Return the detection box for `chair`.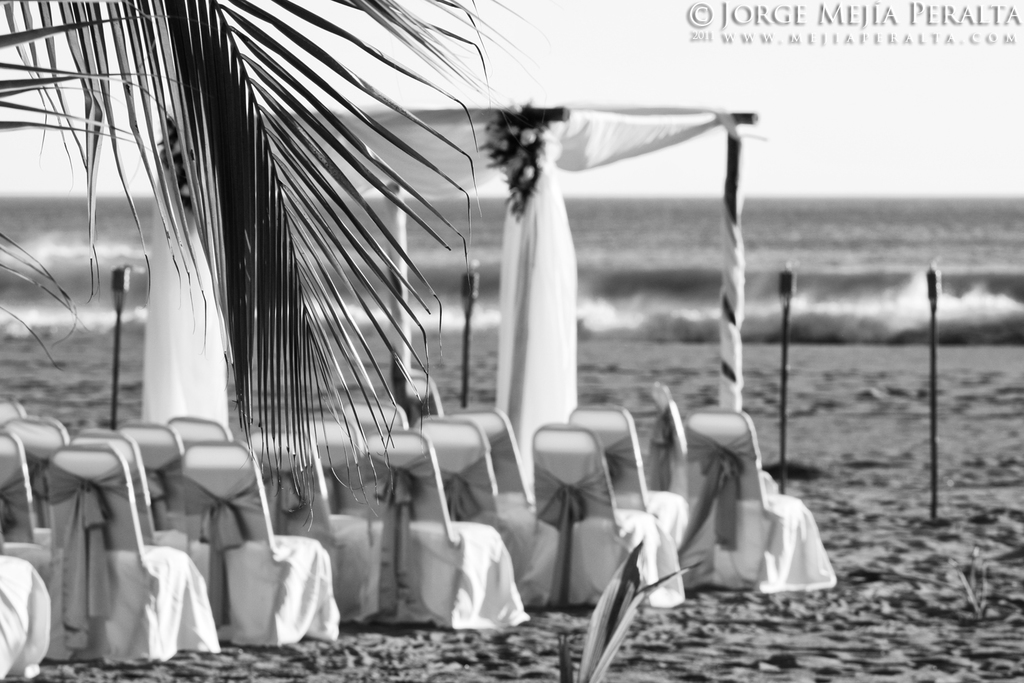
4, 415, 75, 564.
